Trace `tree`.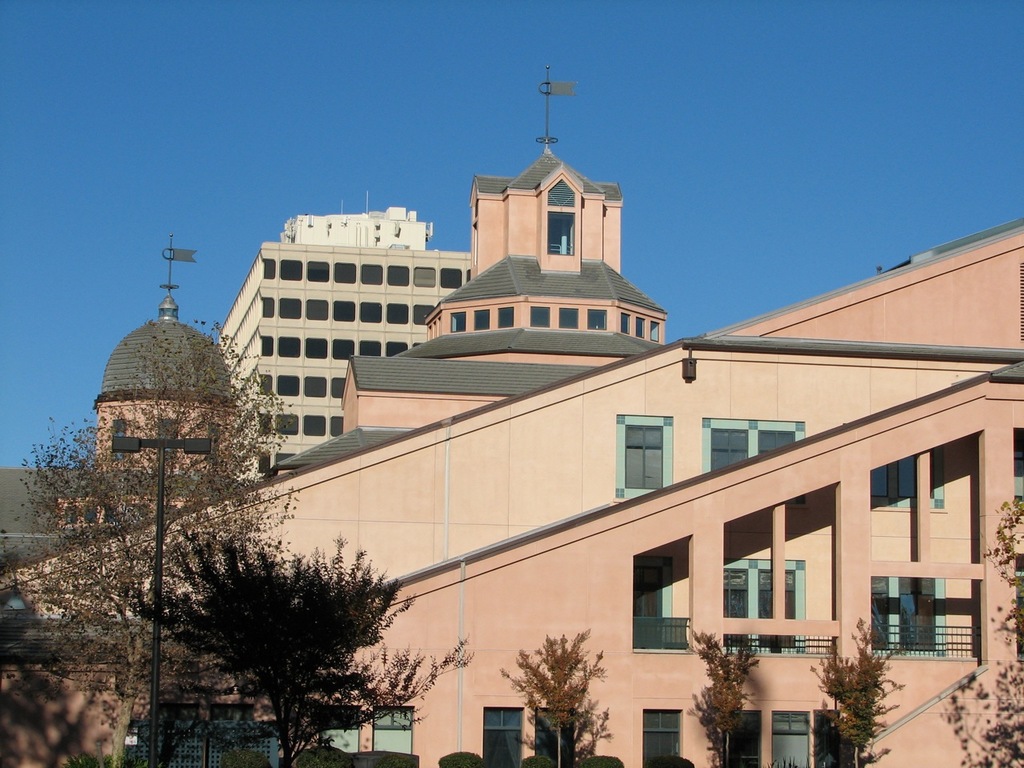
Traced to [x1=684, y1=622, x2=758, y2=767].
